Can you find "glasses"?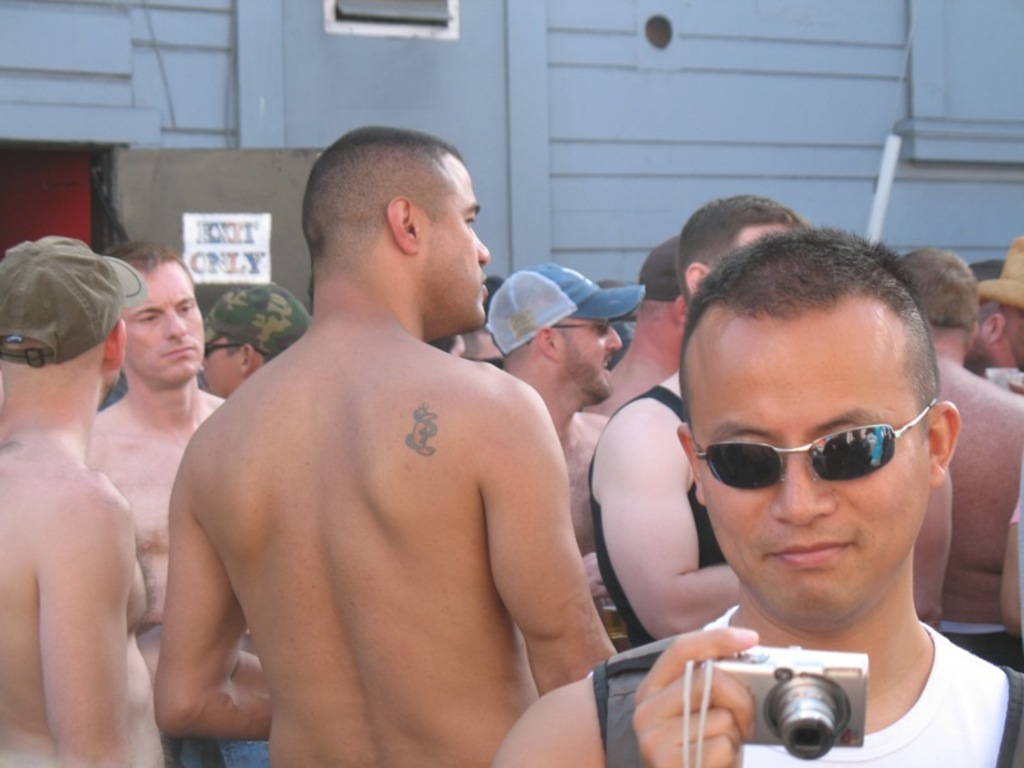
Yes, bounding box: (680, 404, 936, 502).
